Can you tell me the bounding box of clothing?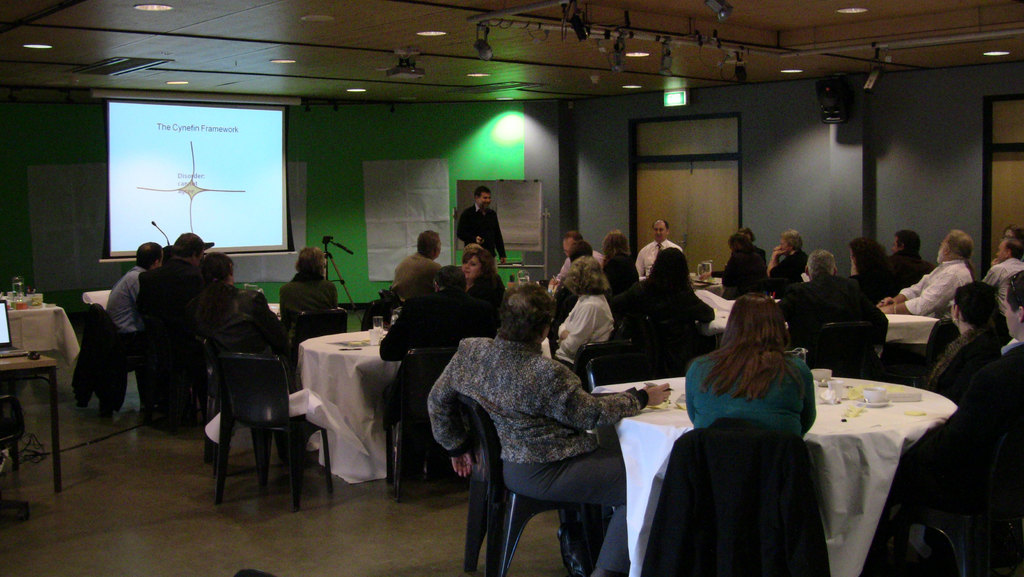
<box>388,248,440,297</box>.
